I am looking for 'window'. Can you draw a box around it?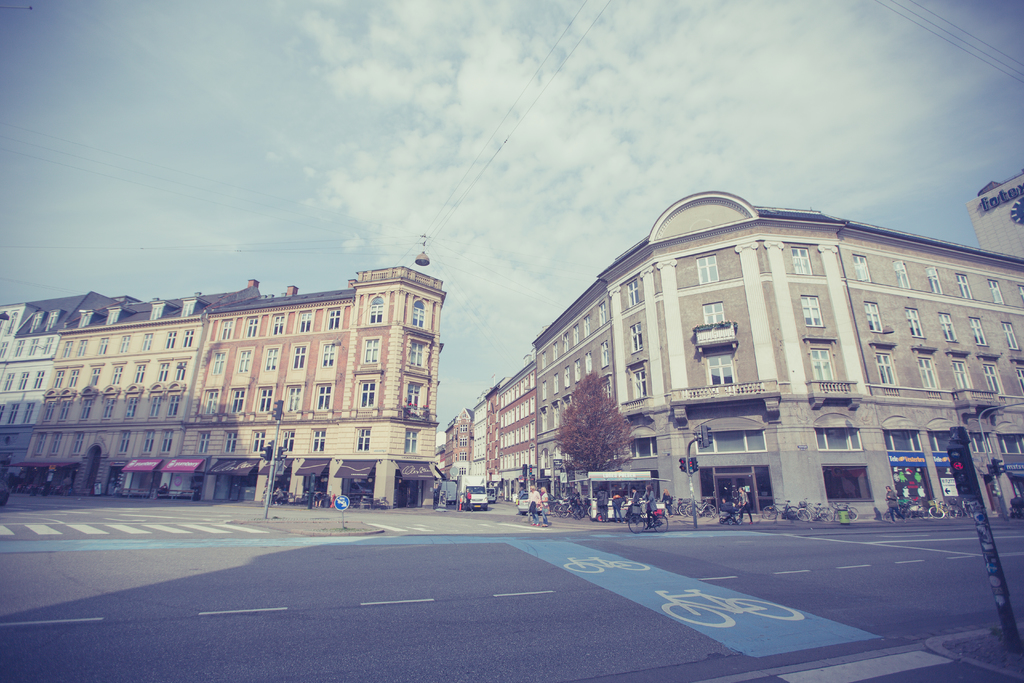
Sure, the bounding box is select_region(141, 334, 155, 348).
